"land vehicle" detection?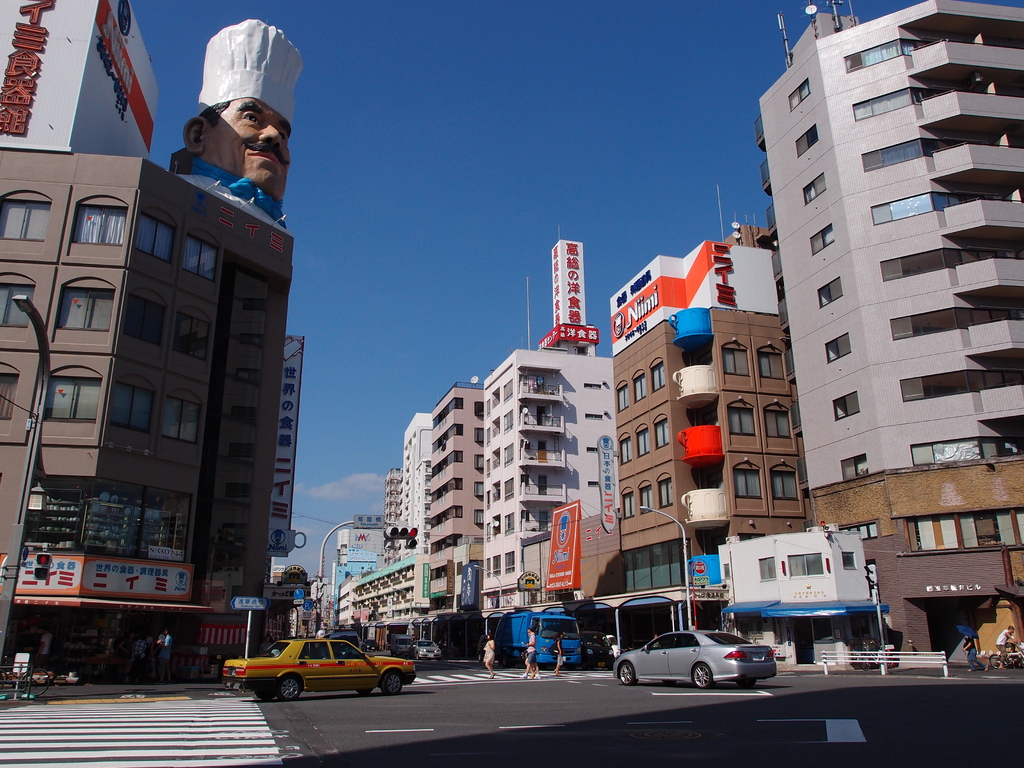
pyautogui.locateOnScreen(0, 658, 51, 695)
